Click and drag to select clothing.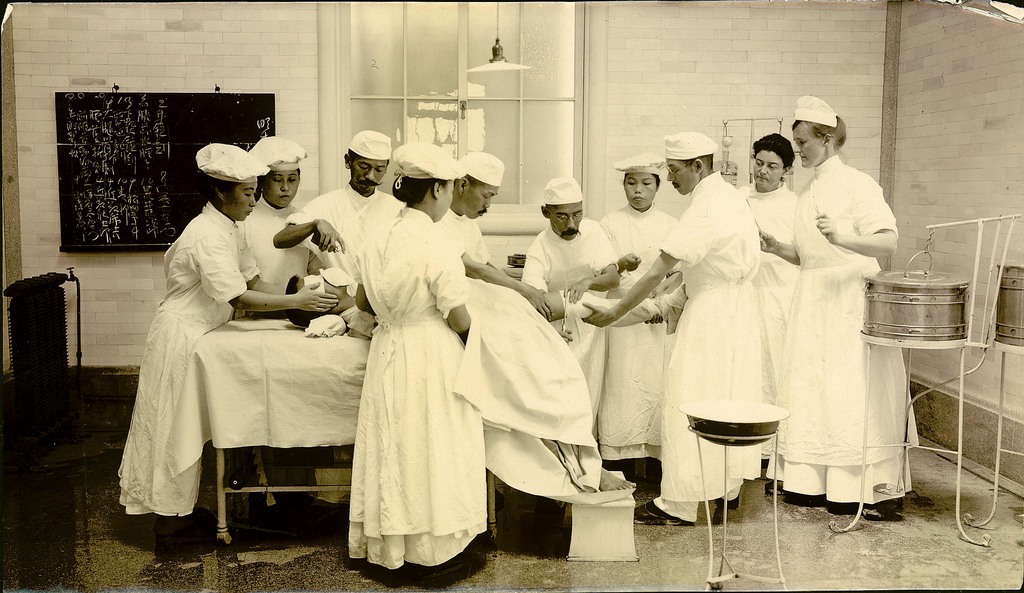
Selection: (left=310, top=186, right=485, bottom=552).
